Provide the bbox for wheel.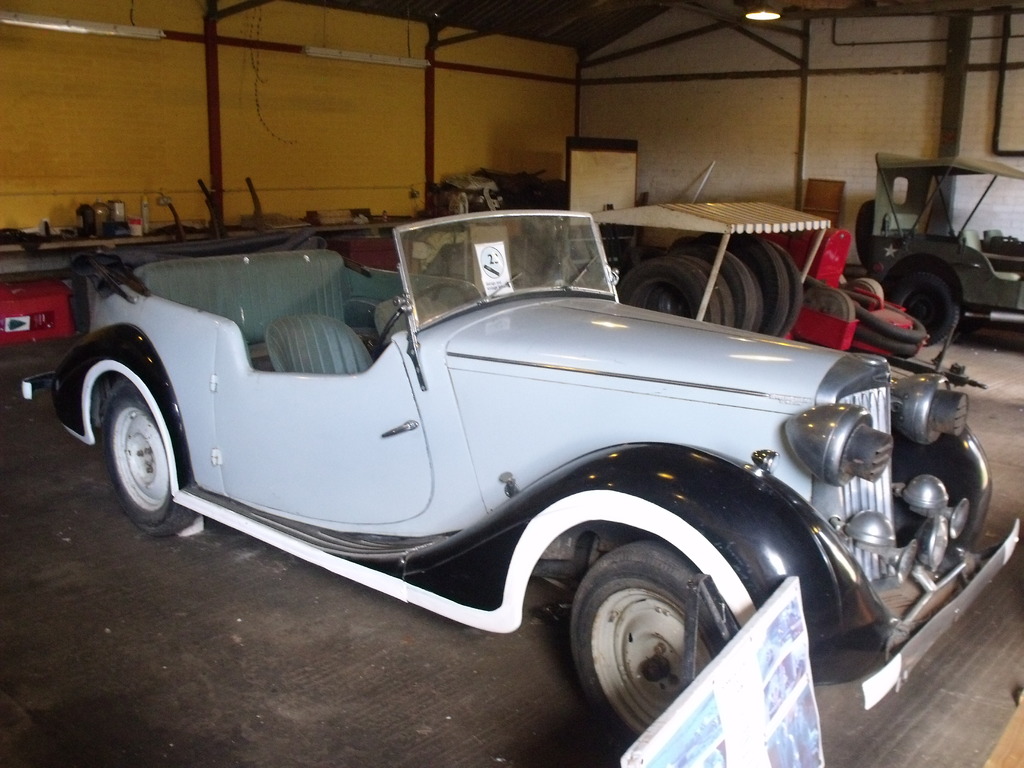
x1=619 y1=259 x2=724 y2=329.
